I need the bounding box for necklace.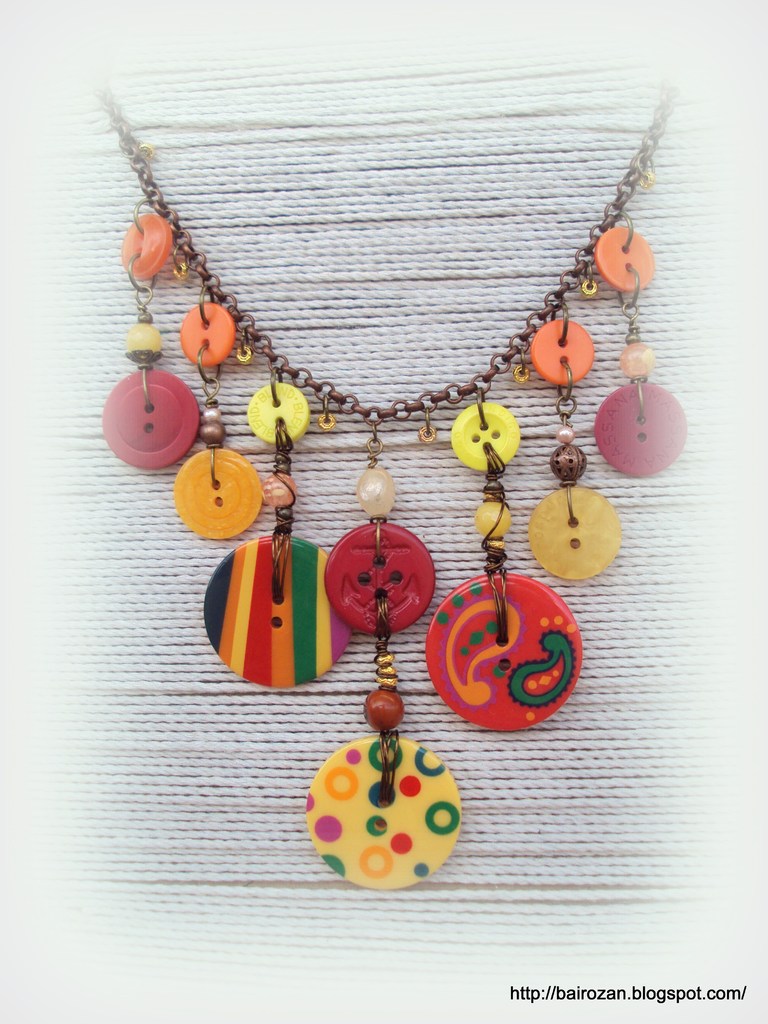
Here it is: (left=100, top=43, right=695, bottom=828).
